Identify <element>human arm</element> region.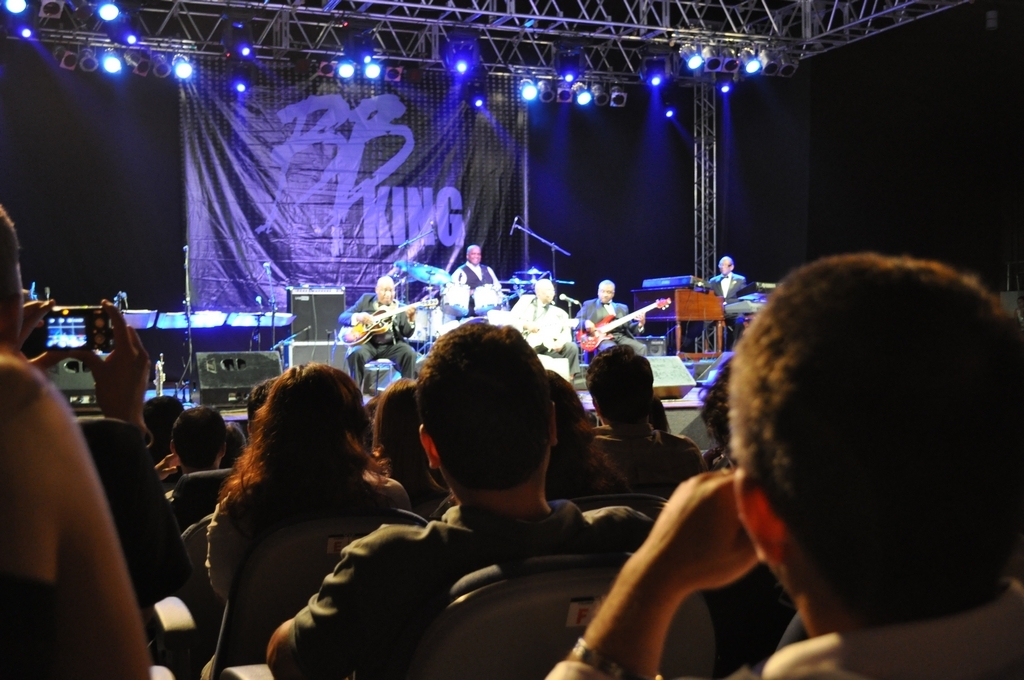
Region: bbox=(576, 304, 594, 337).
